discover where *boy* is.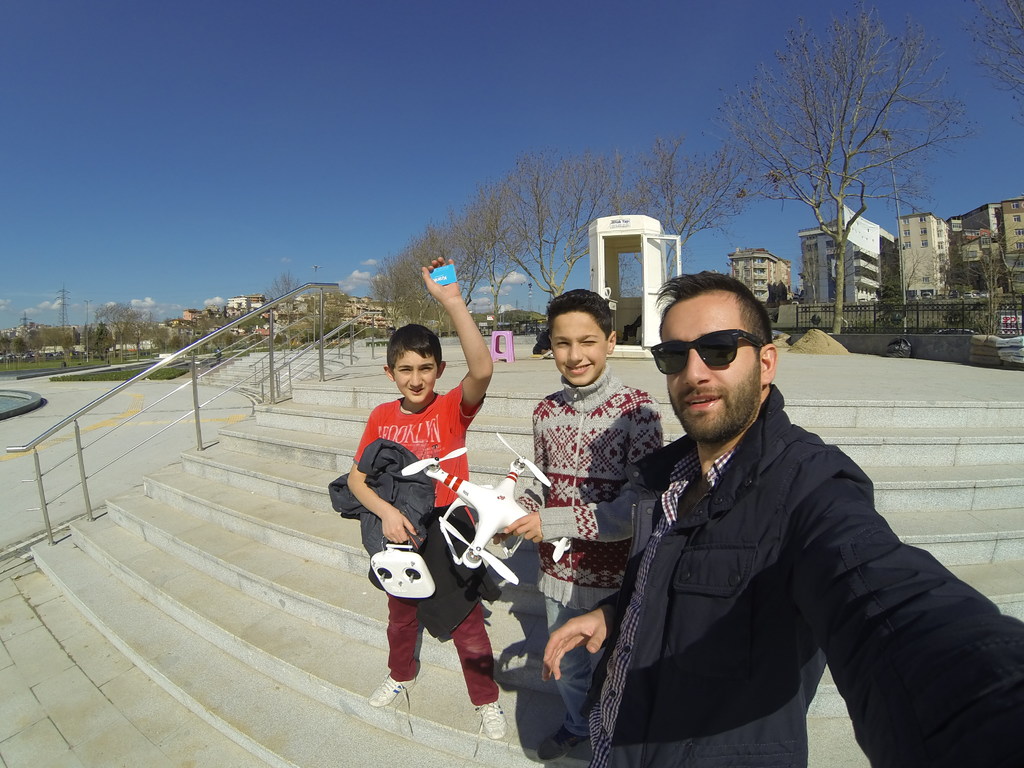
Discovered at 344/255/507/742.
